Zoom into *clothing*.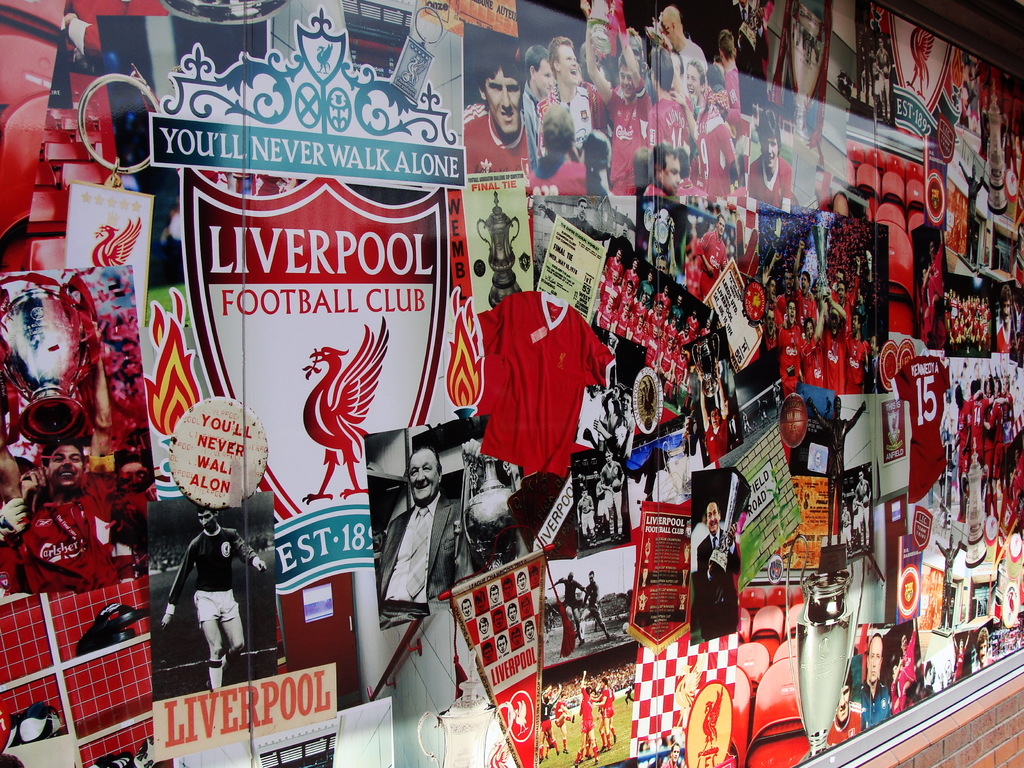
Zoom target: [972, 396, 995, 471].
